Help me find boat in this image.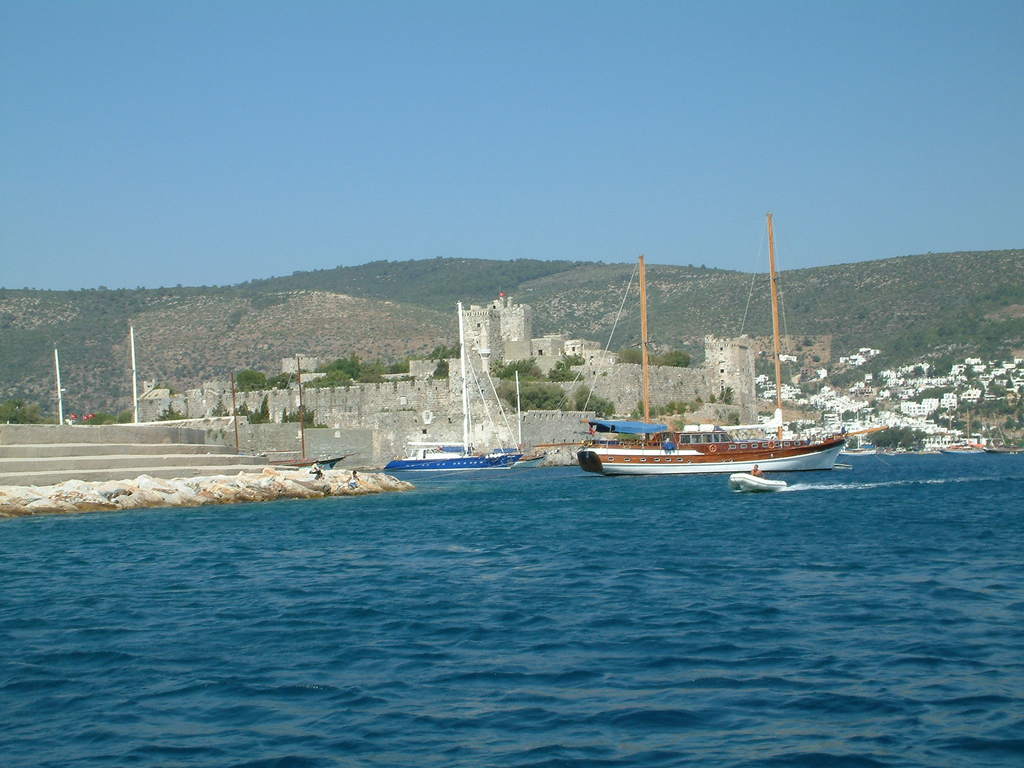
Found it: 378, 294, 525, 477.
